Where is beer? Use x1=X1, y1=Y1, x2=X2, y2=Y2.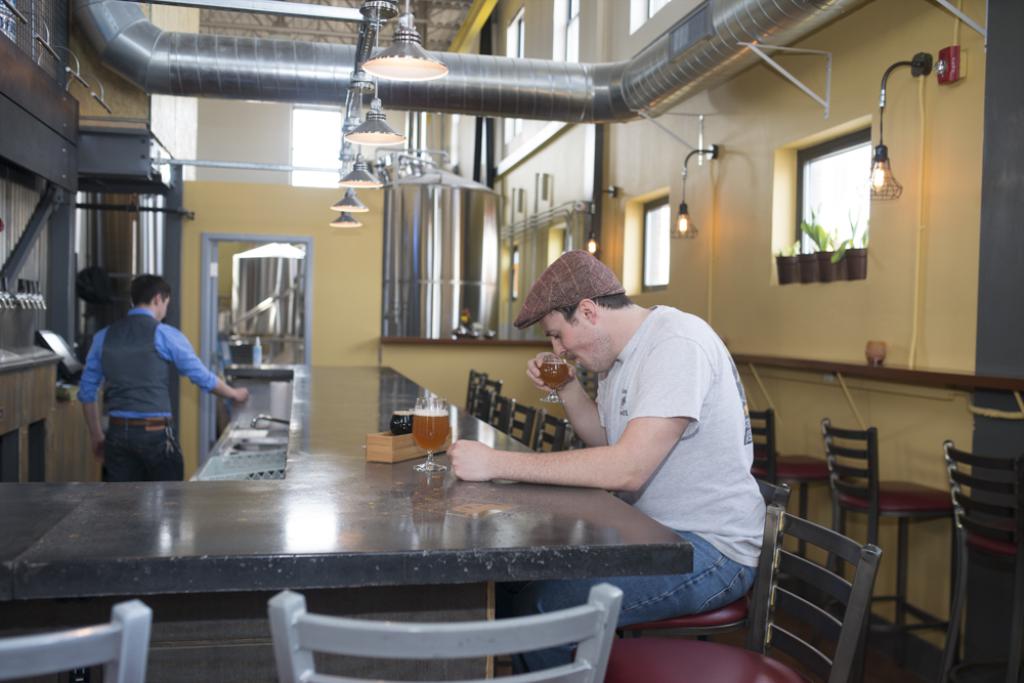
x1=408, y1=407, x2=449, y2=456.
